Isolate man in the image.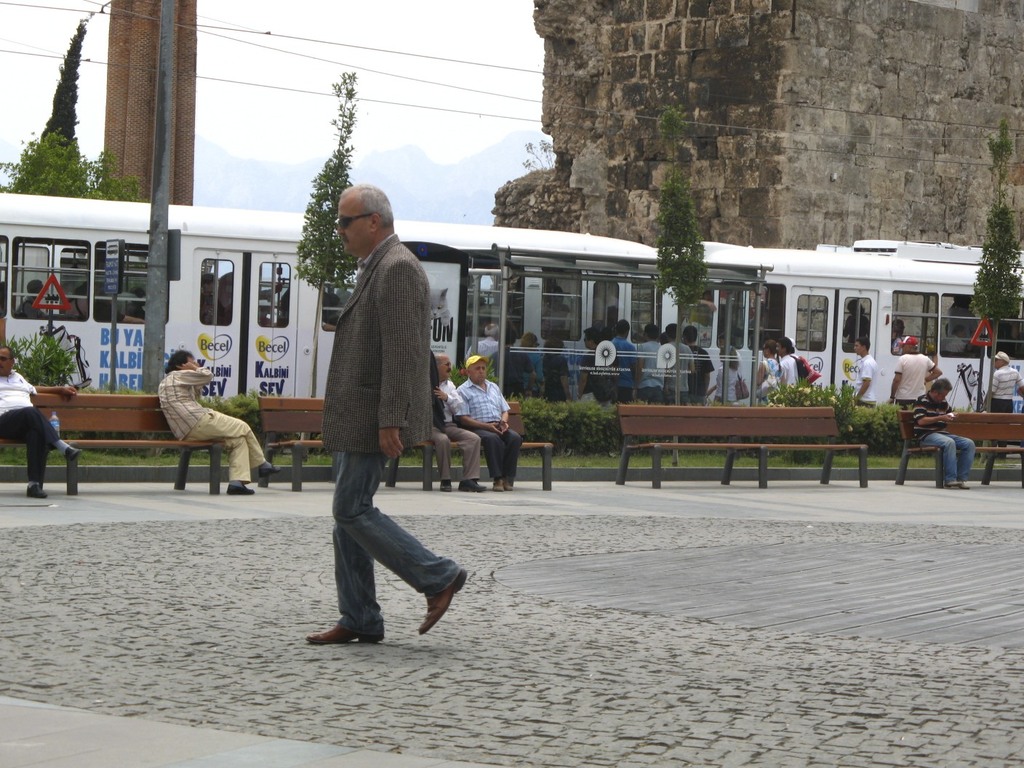
Isolated region: pyautogui.locateOnScreen(159, 347, 276, 497).
